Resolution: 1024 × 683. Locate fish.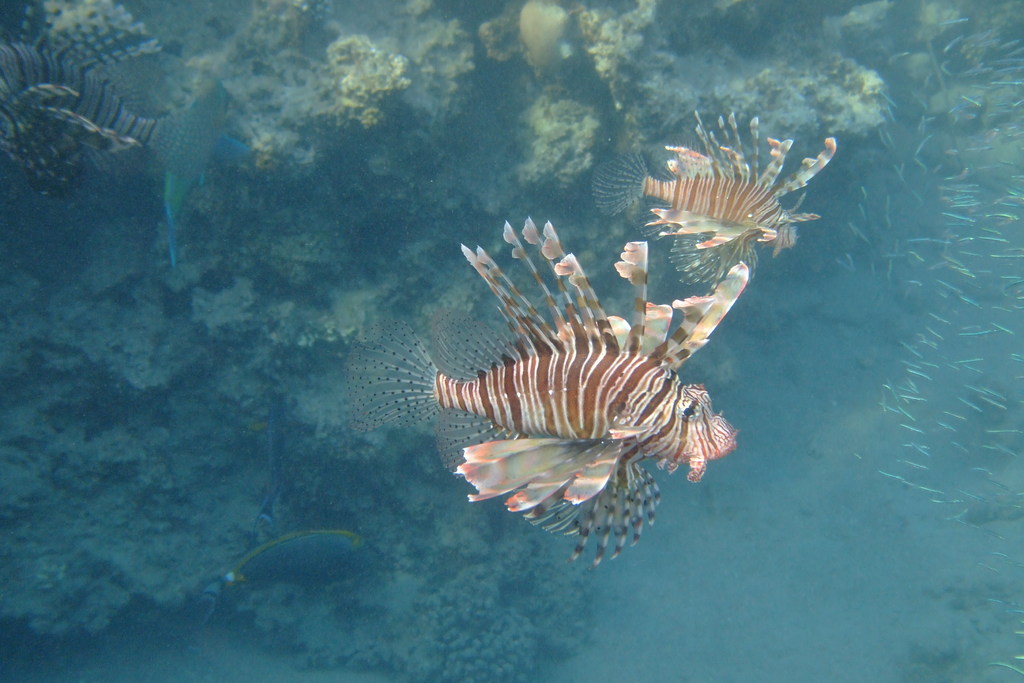
bbox=[248, 394, 302, 522].
